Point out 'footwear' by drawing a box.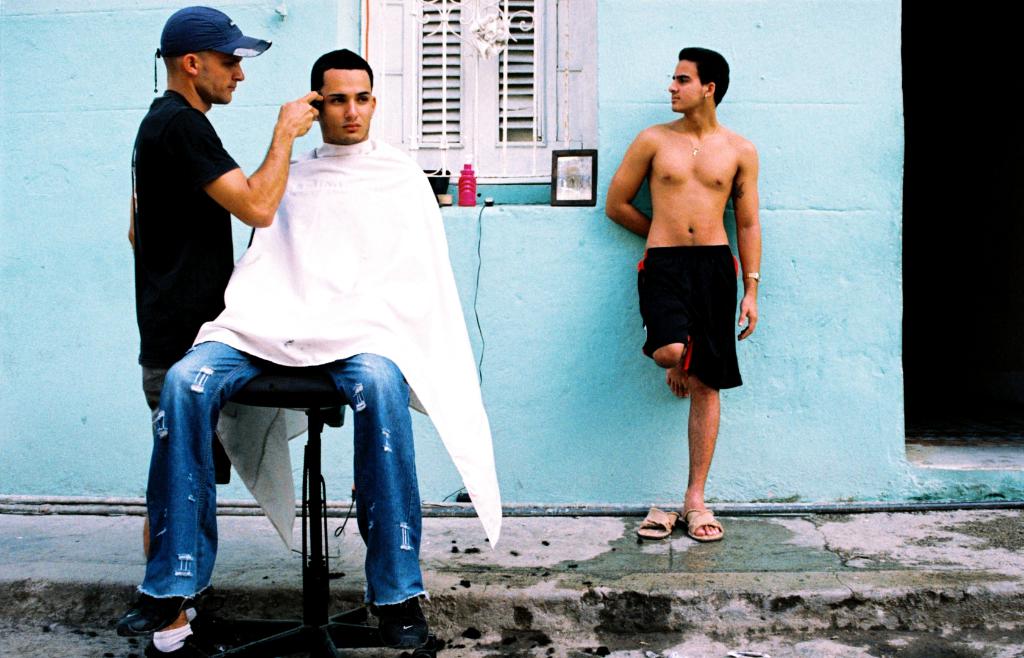
left=676, top=502, right=725, bottom=544.
